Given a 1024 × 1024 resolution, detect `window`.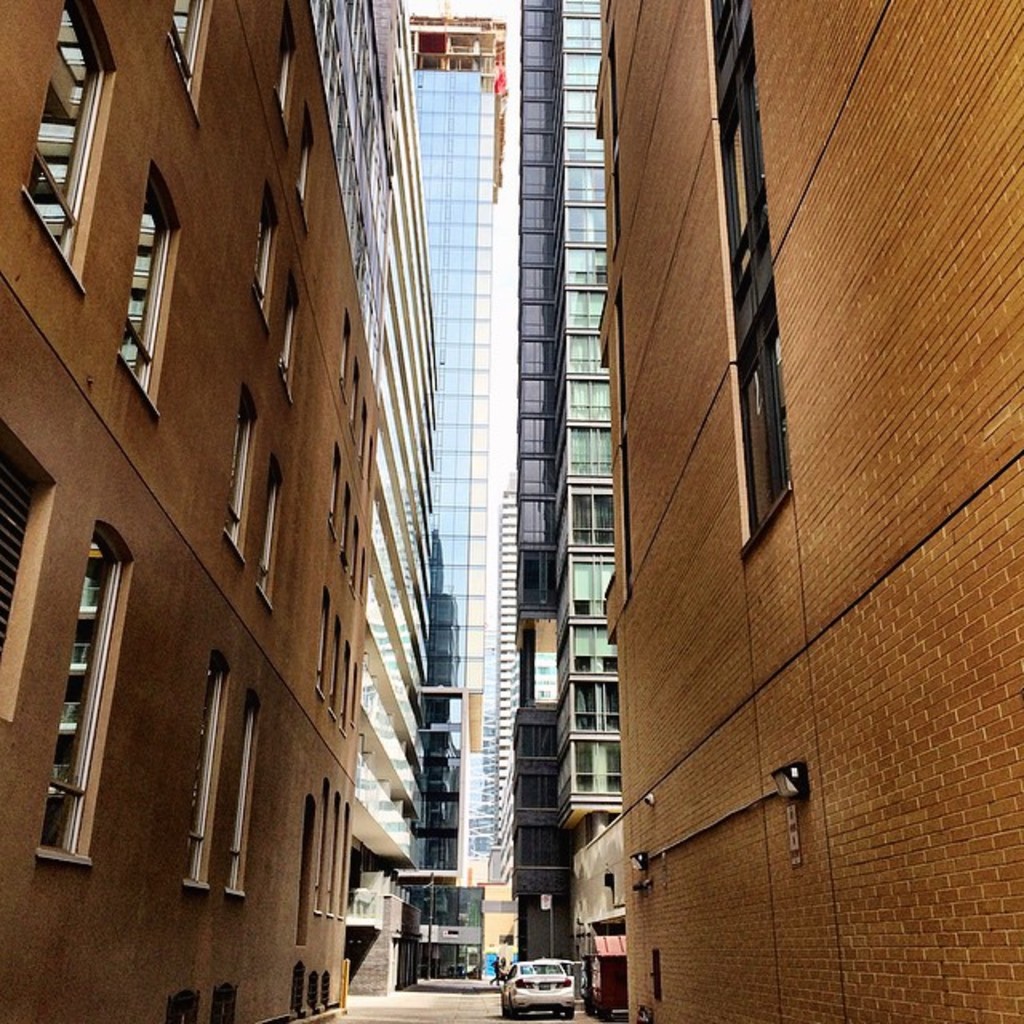
<box>246,206,275,333</box>.
